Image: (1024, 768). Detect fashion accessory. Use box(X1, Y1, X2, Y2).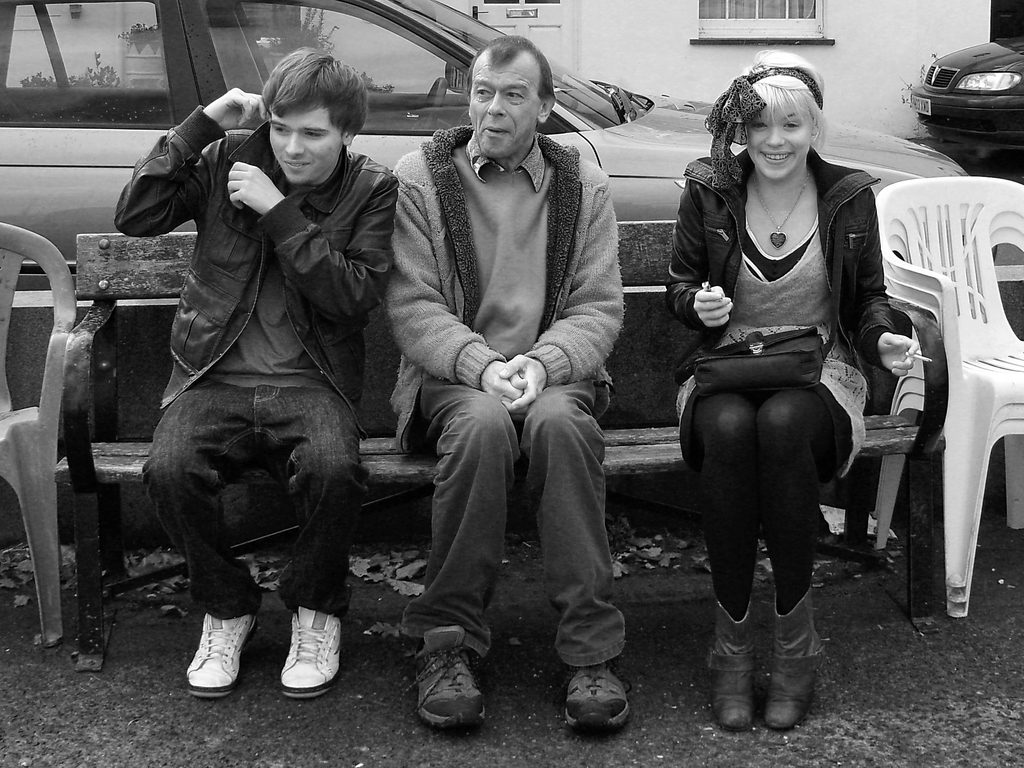
box(705, 65, 826, 188).
